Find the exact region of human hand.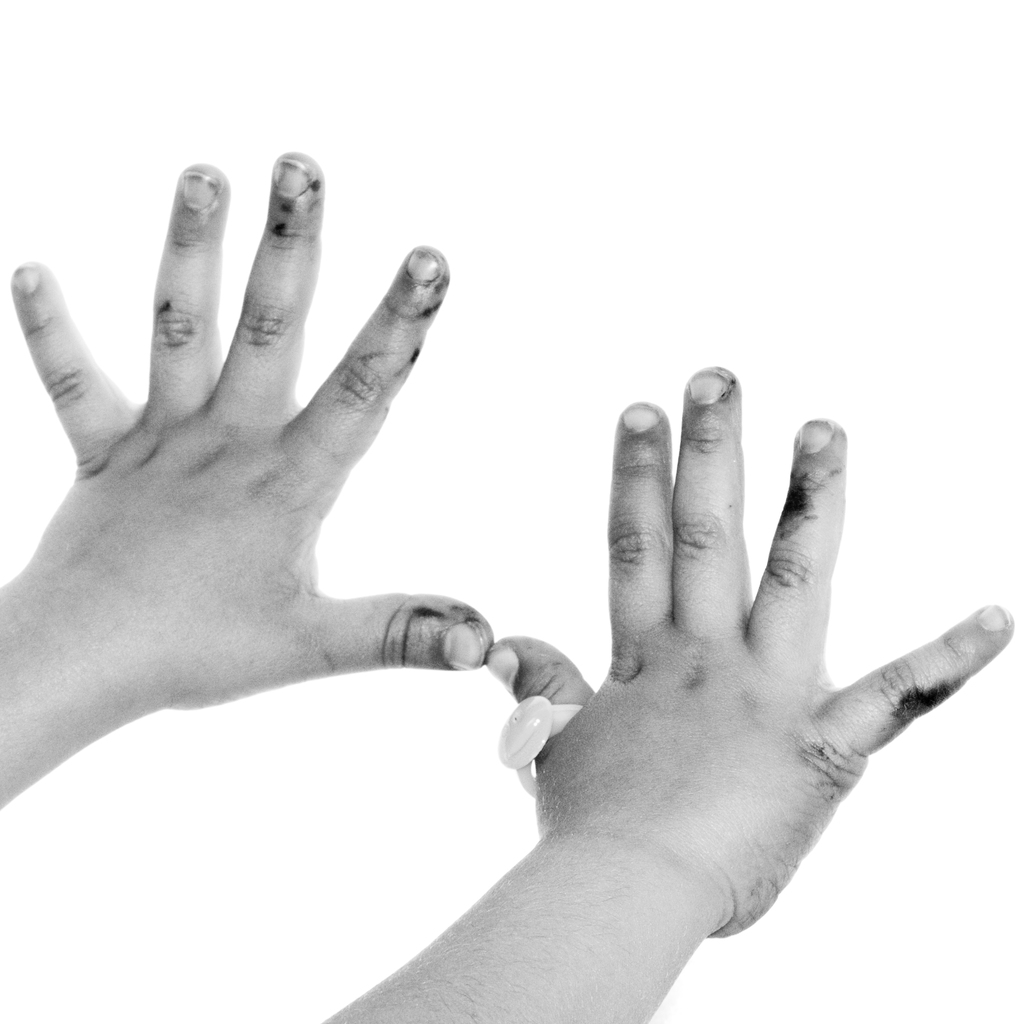
Exact region: BBox(4, 150, 490, 710).
